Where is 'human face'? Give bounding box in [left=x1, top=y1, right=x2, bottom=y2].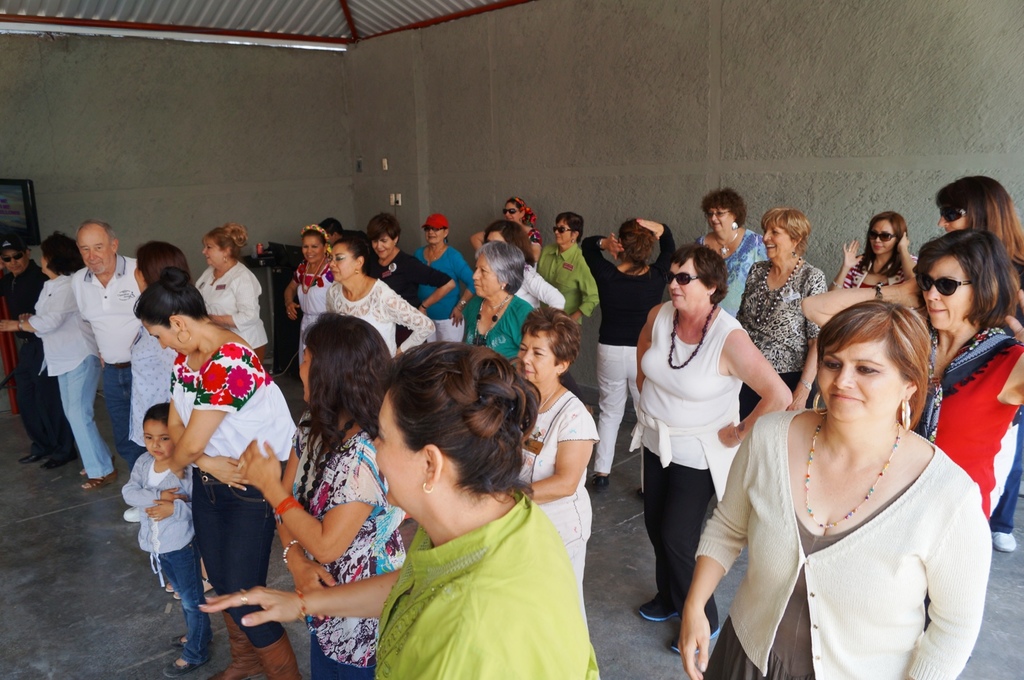
[left=144, top=326, right=184, bottom=357].
